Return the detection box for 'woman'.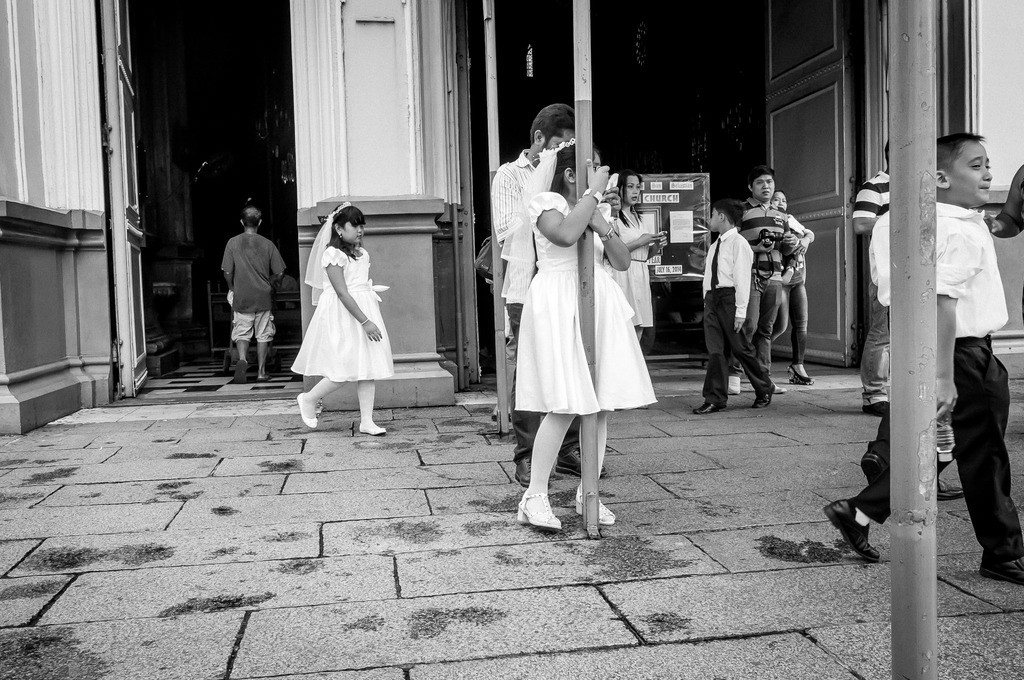
602,168,668,409.
